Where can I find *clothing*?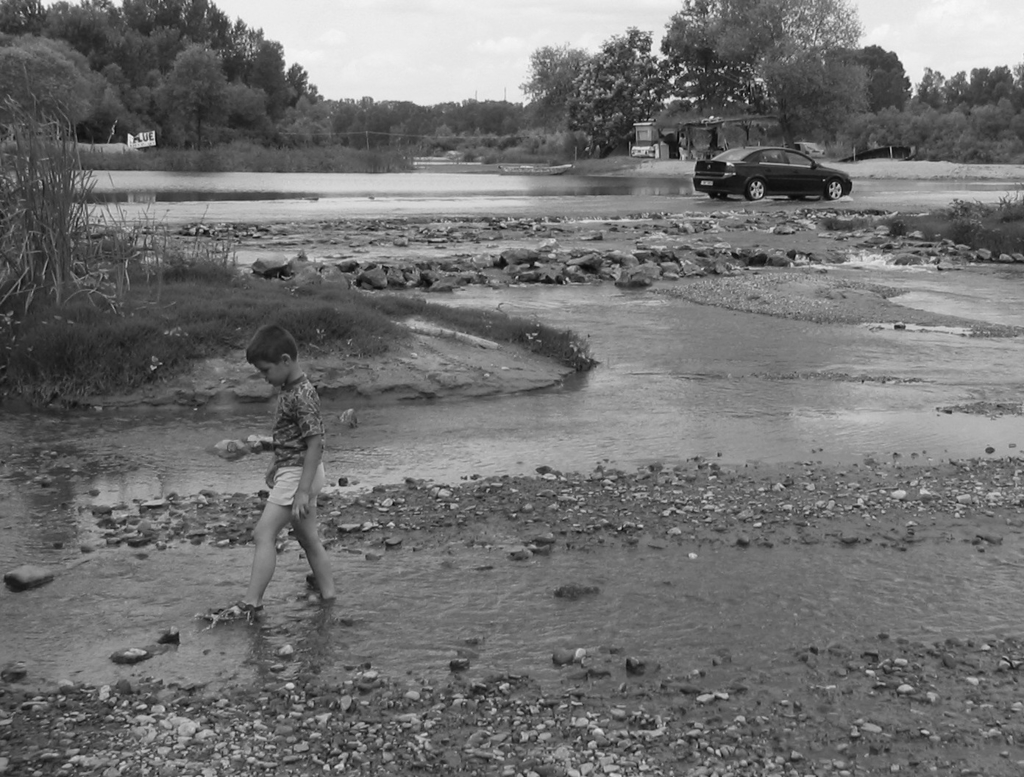
You can find it at 229 362 327 518.
